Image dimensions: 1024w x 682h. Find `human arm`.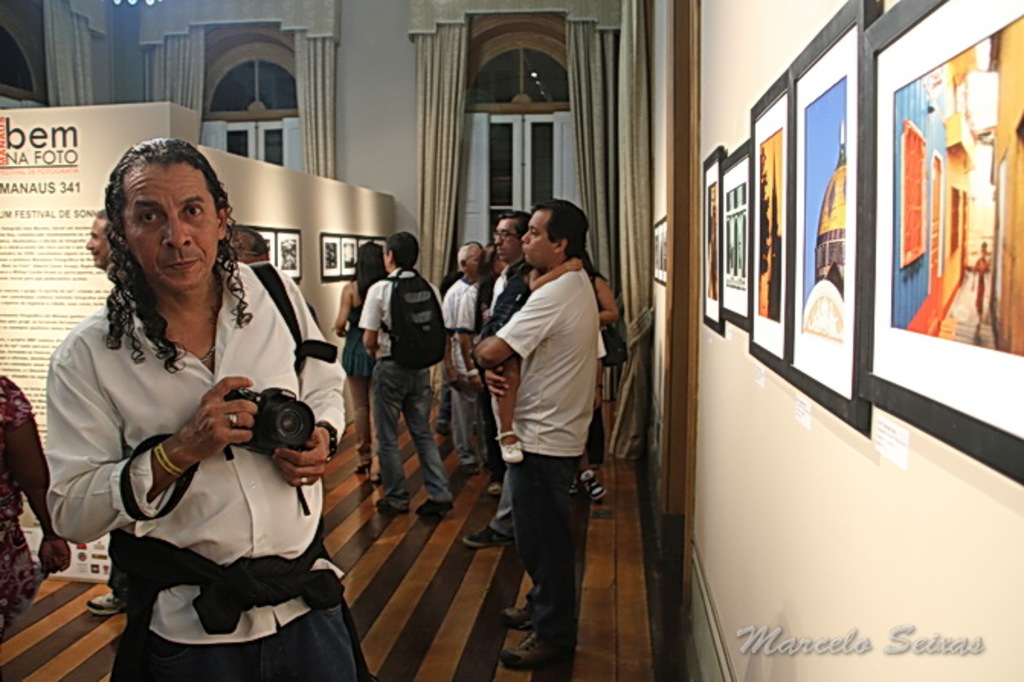
locate(459, 287, 478, 389).
